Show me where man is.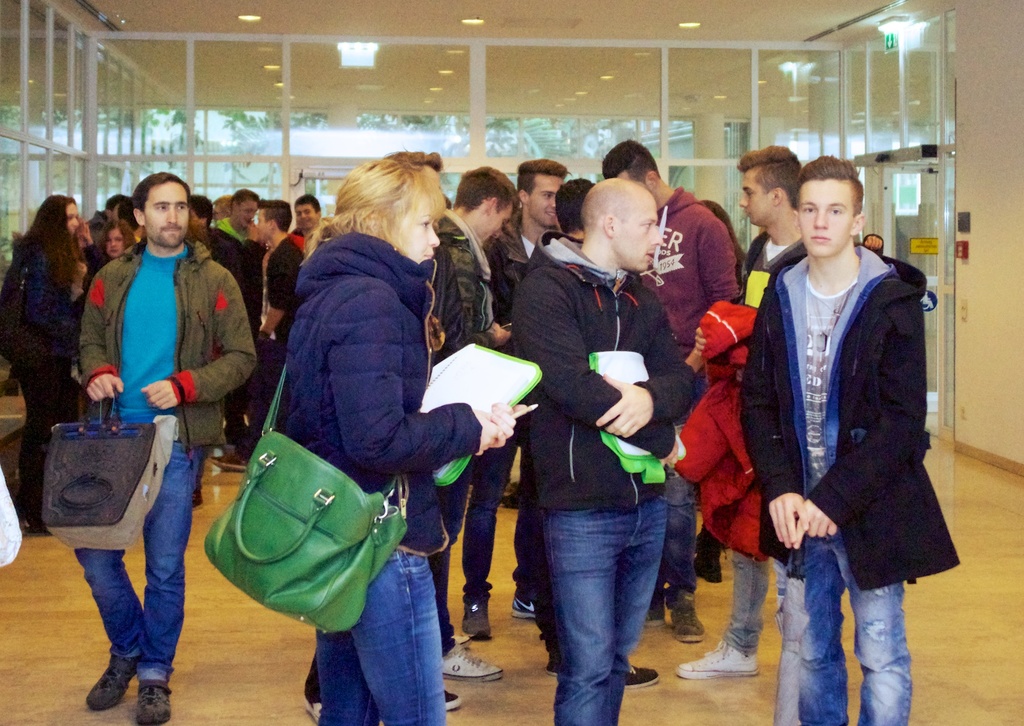
man is at 598, 133, 750, 645.
